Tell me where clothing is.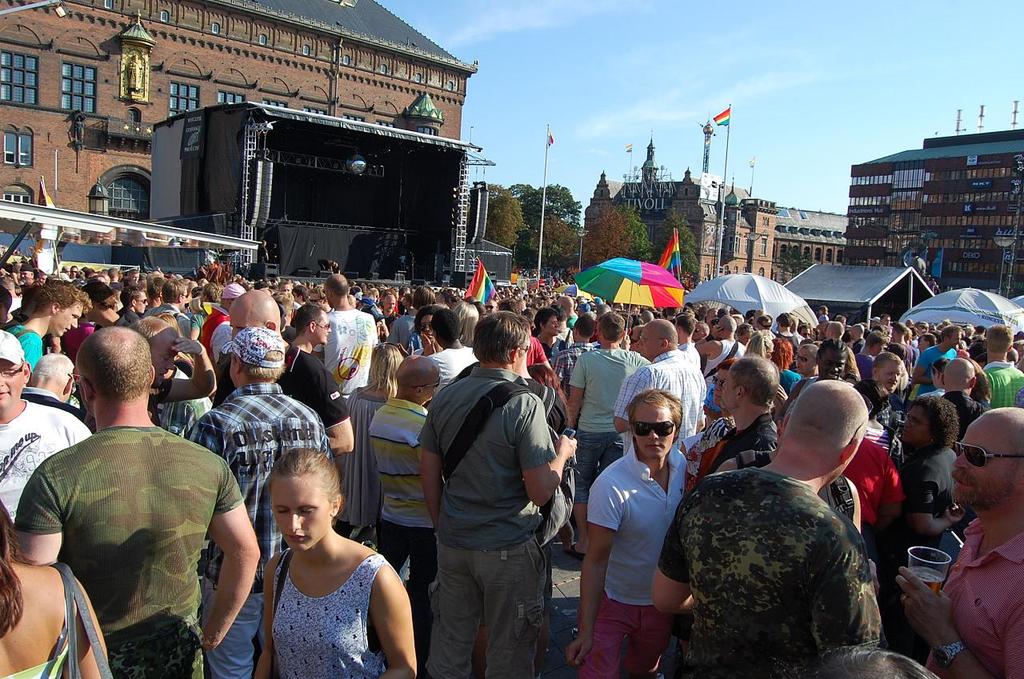
clothing is at 711,338,737,379.
